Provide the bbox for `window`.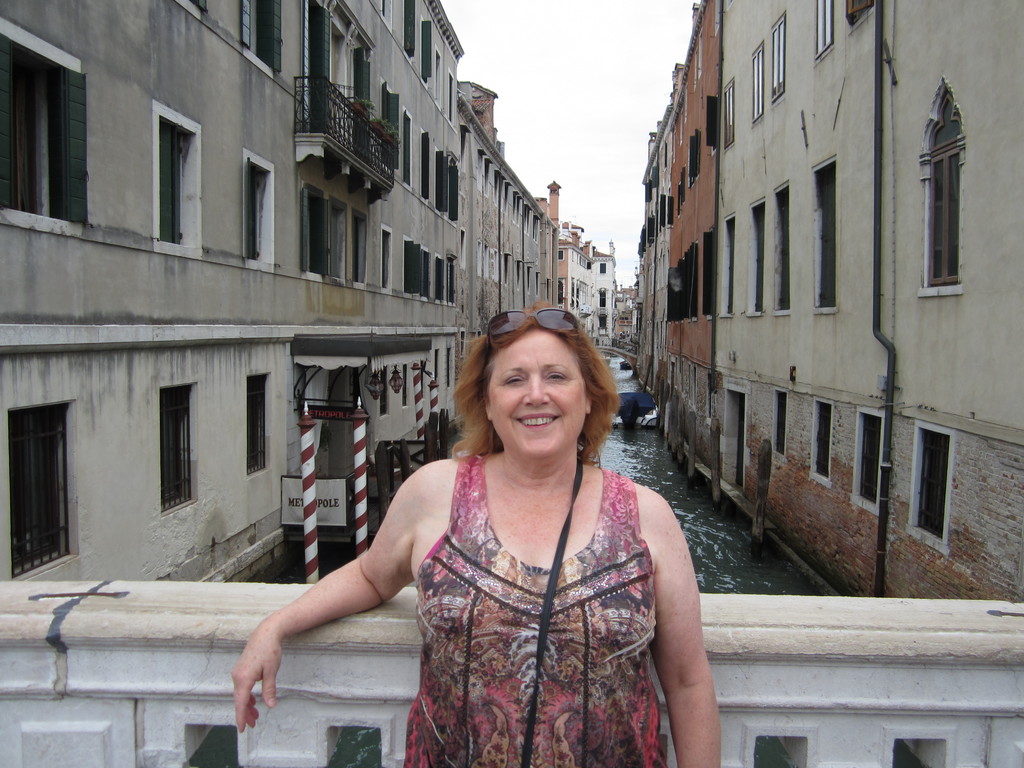
407:1:415:58.
